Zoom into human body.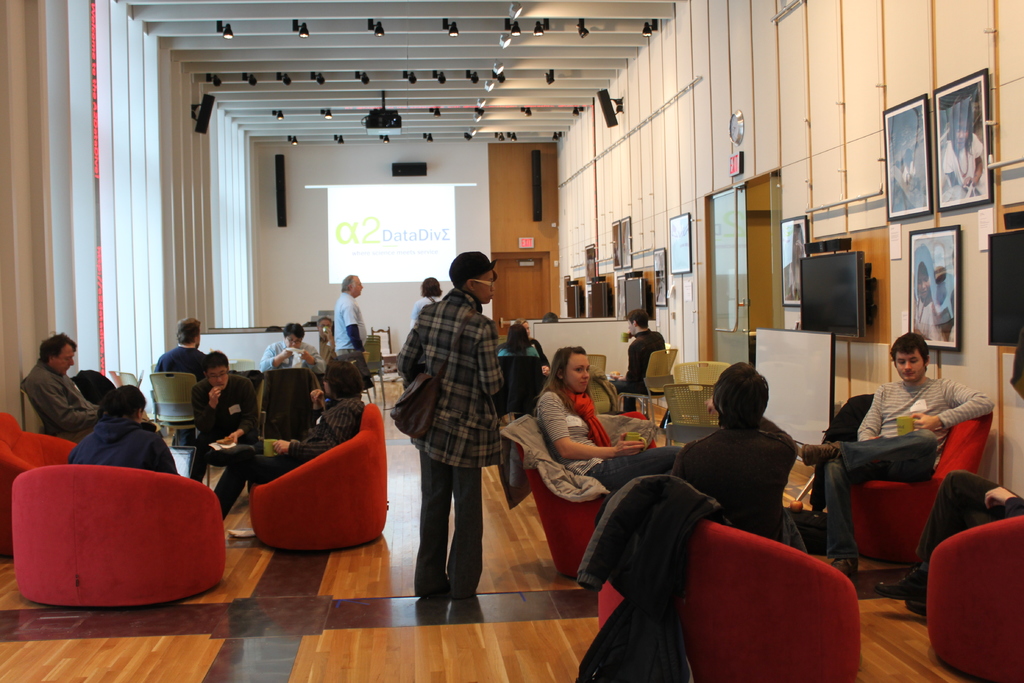
Zoom target: (x1=667, y1=416, x2=832, y2=558).
